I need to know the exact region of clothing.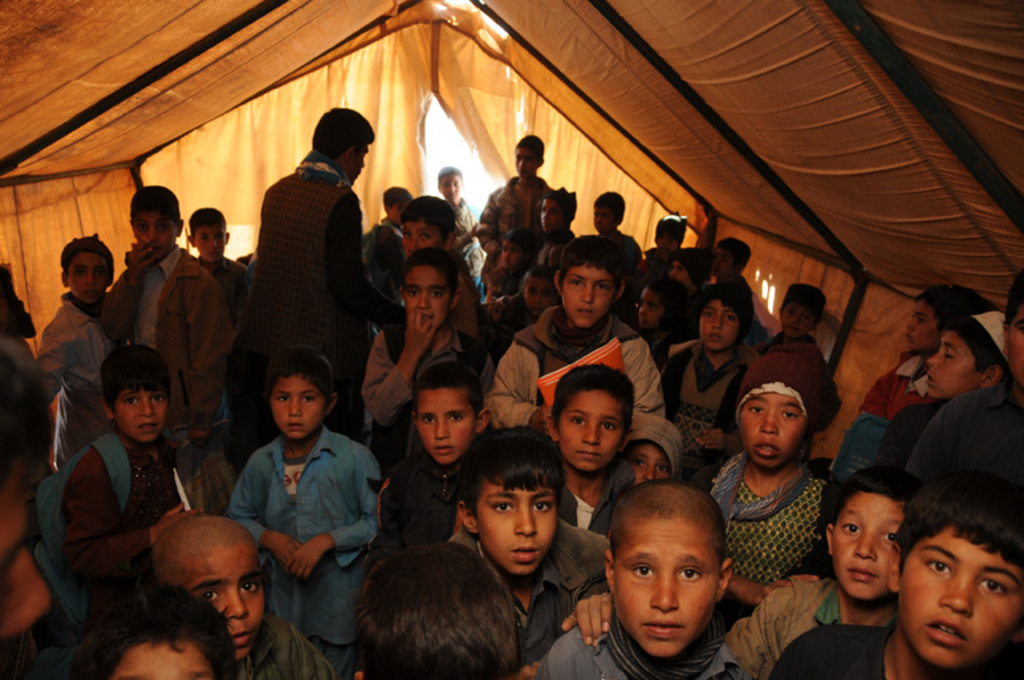
Region: box(374, 452, 454, 551).
